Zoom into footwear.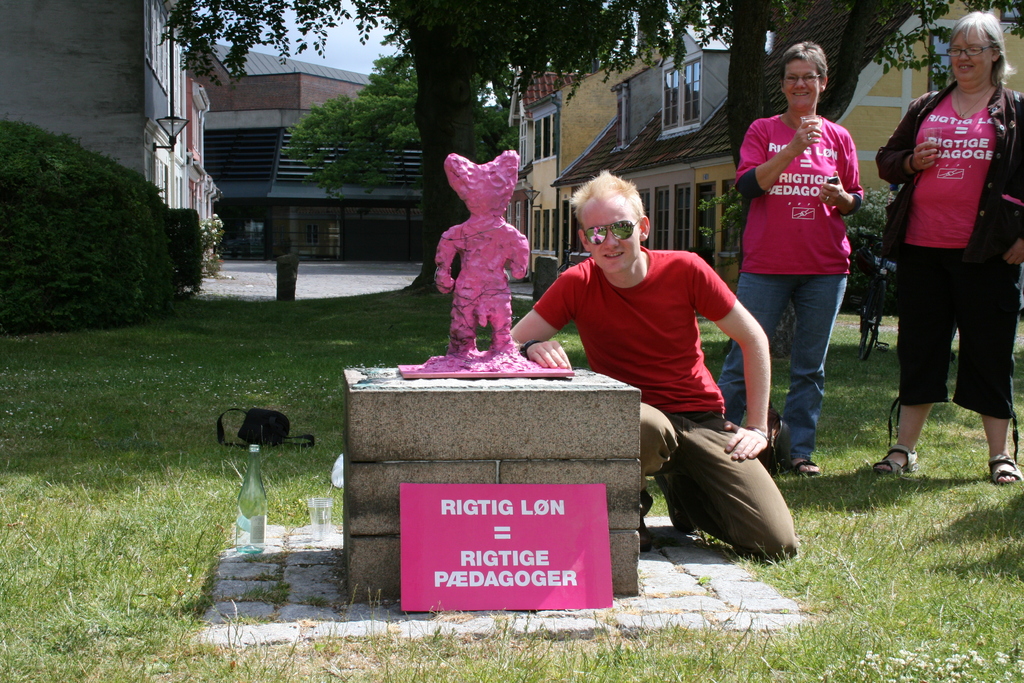
Zoom target: box=[655, 471, 698, 536].
